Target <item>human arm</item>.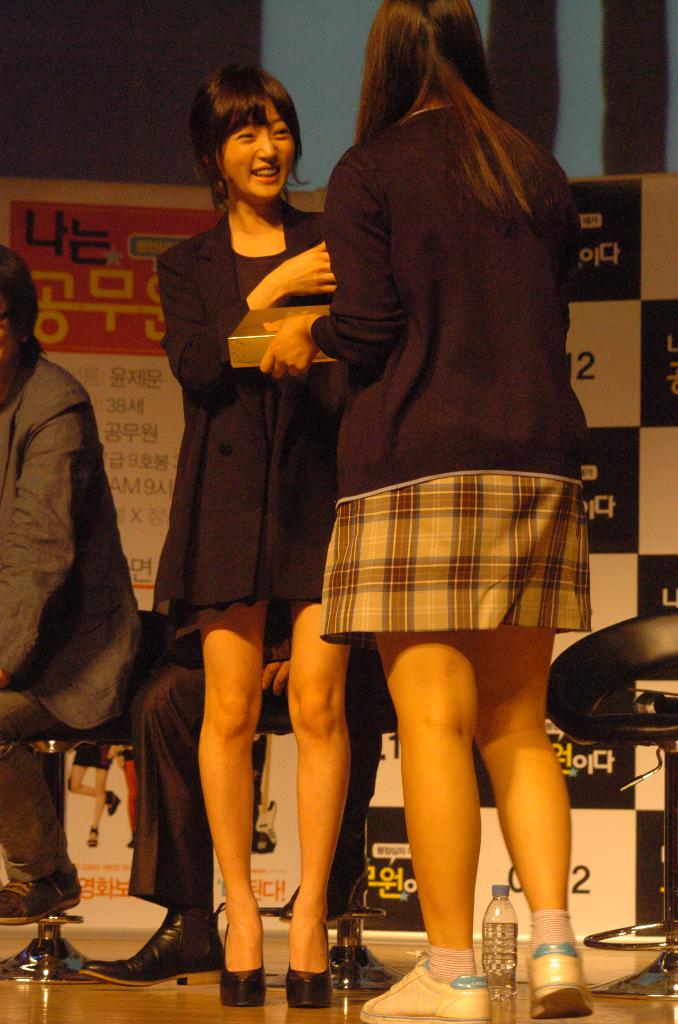
Target region: box(161, 250, 340, 394).
